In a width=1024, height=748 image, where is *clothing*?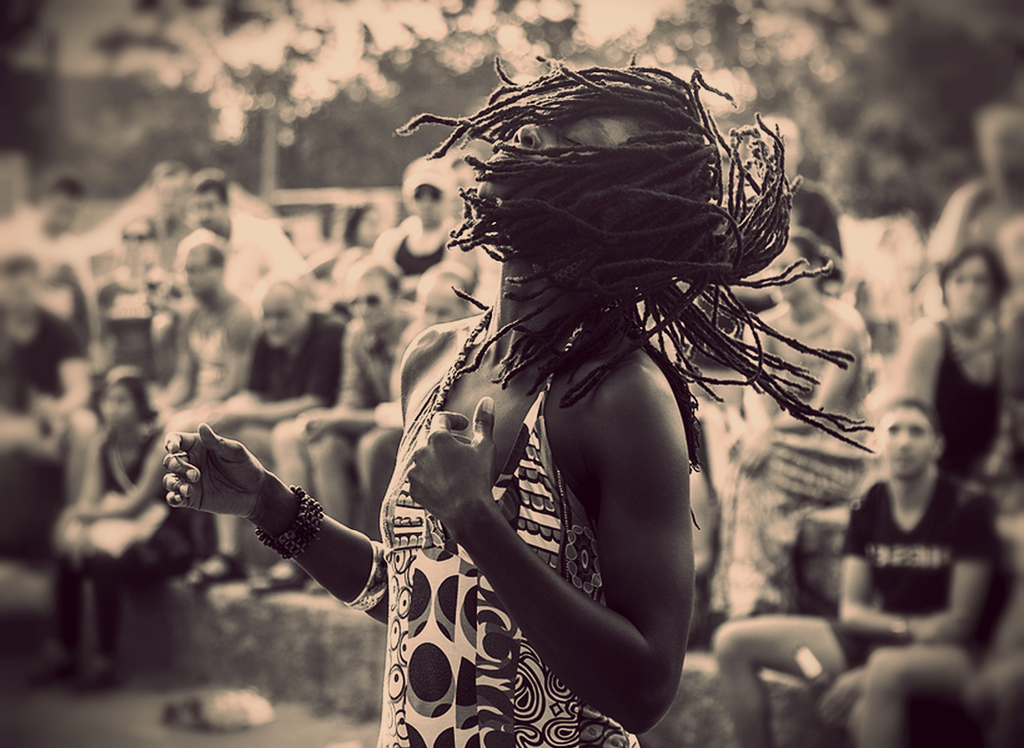
[0, 308, 78, 443].
